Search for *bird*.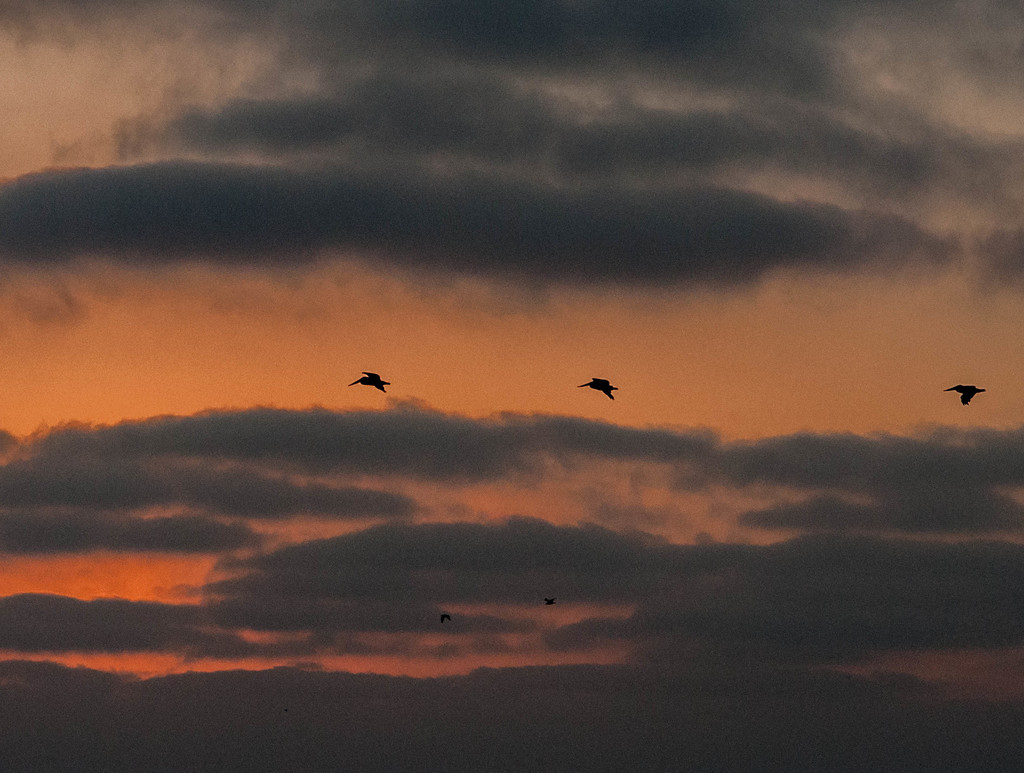
Found at crop(581, 377, 618, 402).
